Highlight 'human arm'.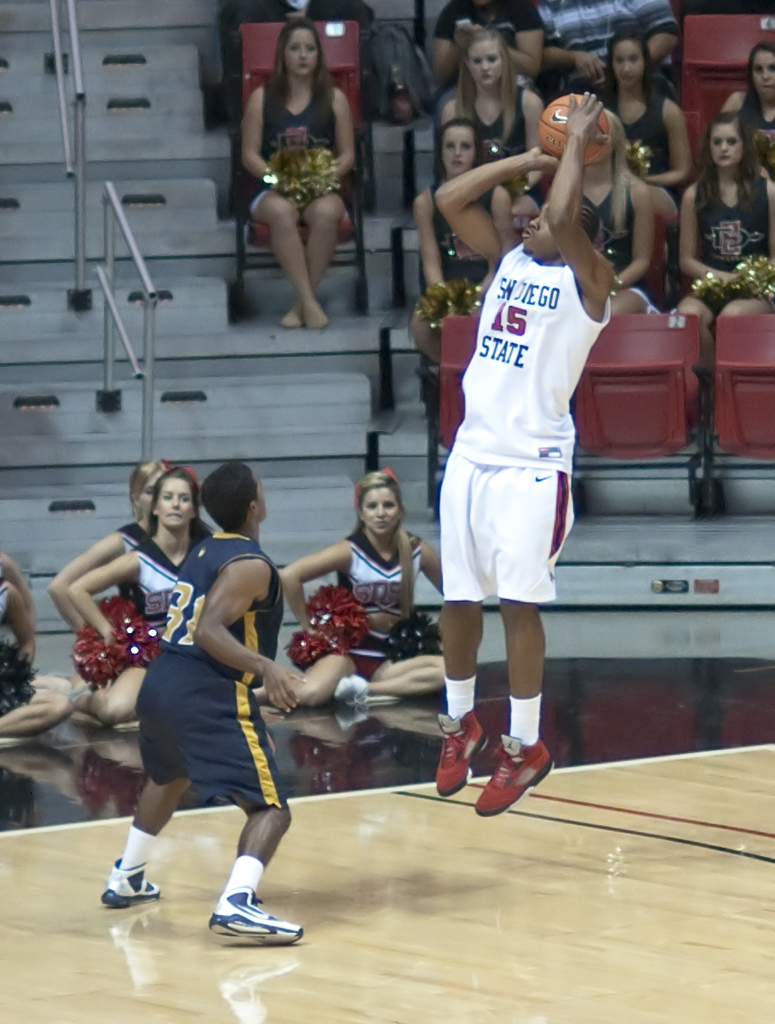
Highlighted region: 465:0:542:78.
